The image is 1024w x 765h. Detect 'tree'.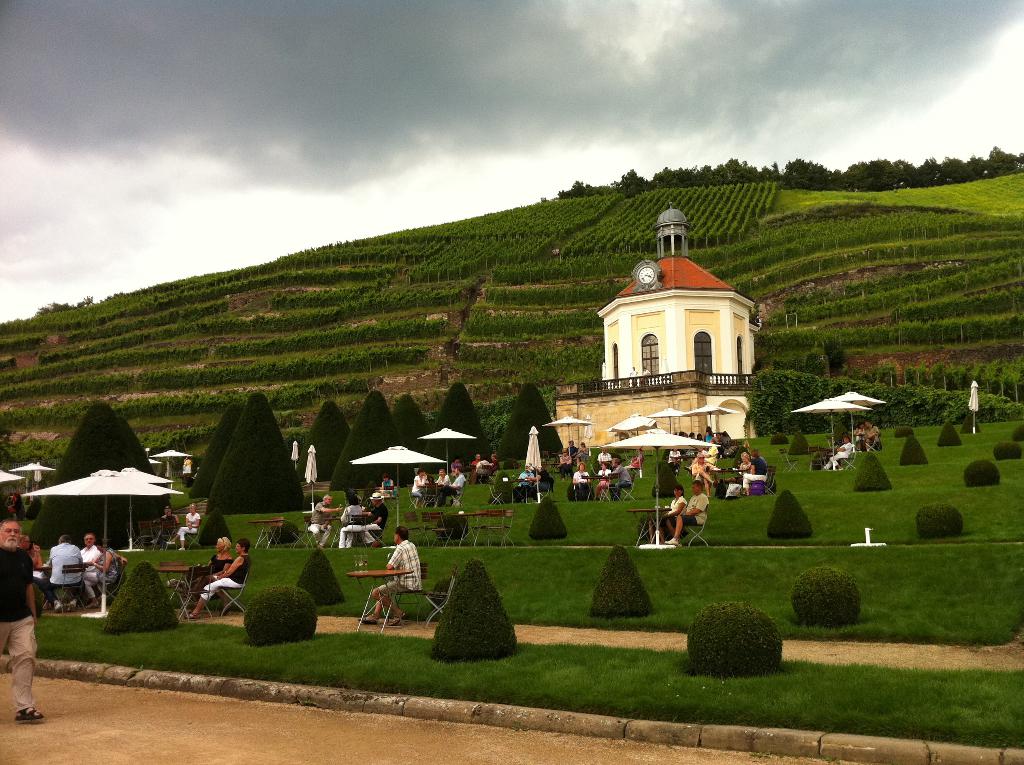
Detection: pyautogui.locateOnScreen(28, 390, 173, 553).
